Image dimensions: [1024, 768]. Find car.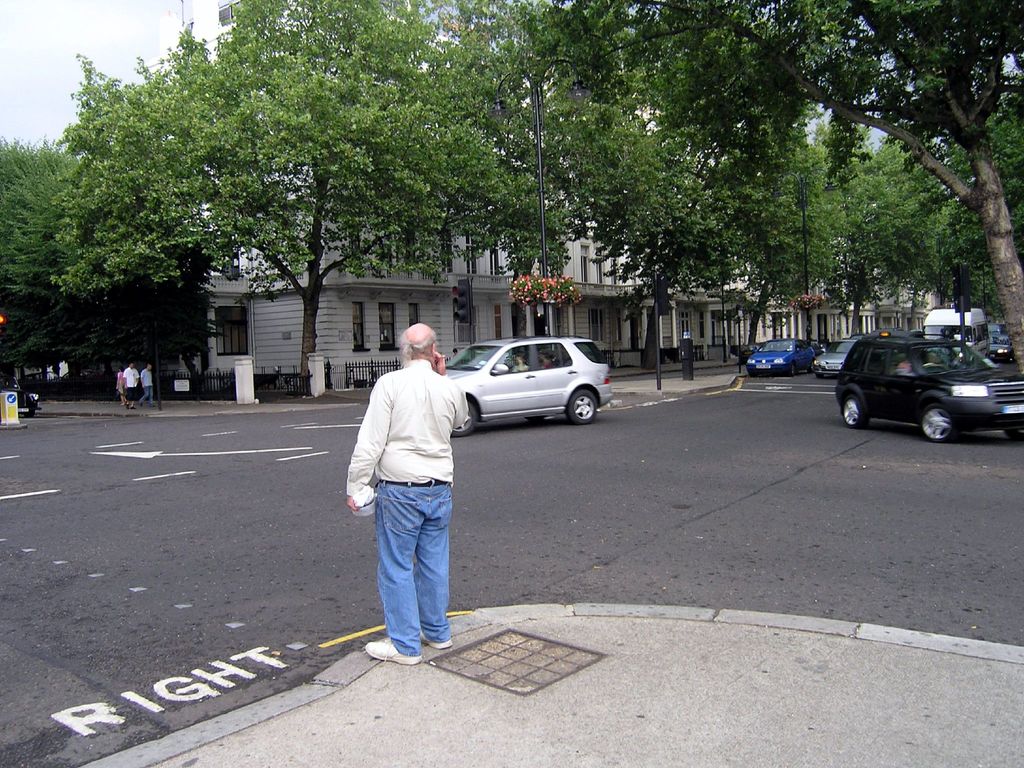
(819,332,864,379).
